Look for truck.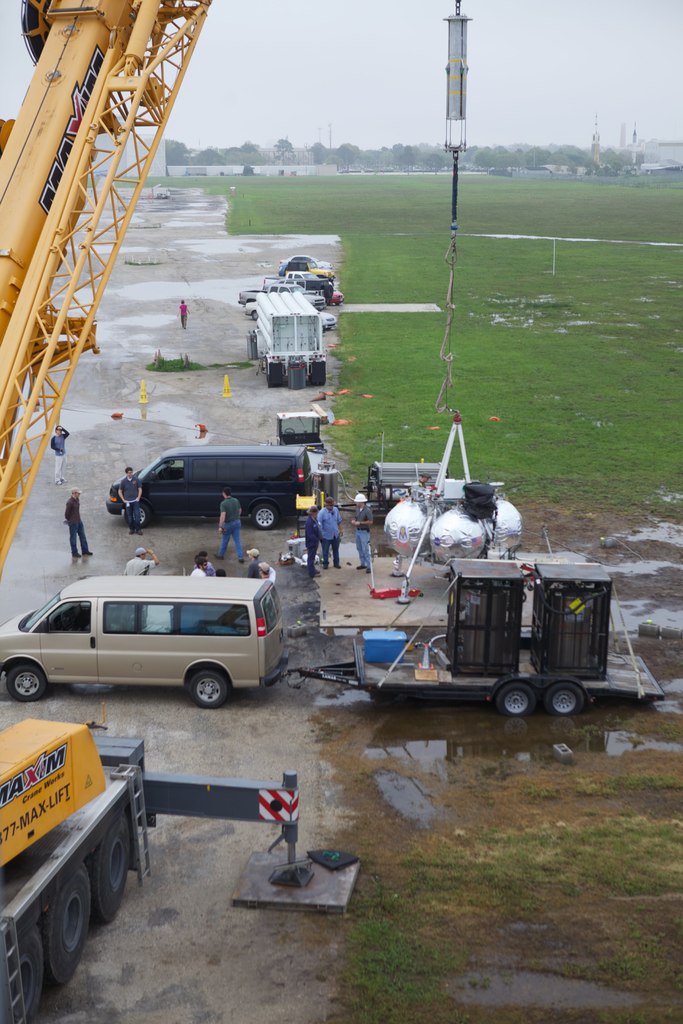
Found: l=1, t=577, r=290, b=710.
